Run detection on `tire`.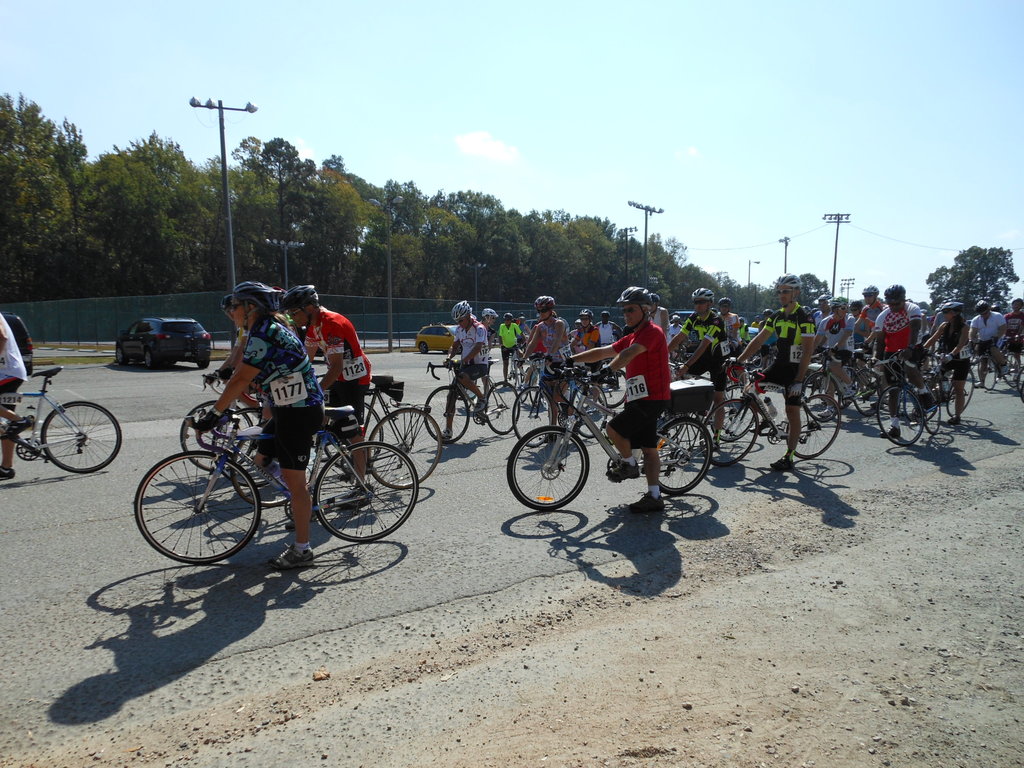
Result: l=364, t=405, r=444, b=488.
